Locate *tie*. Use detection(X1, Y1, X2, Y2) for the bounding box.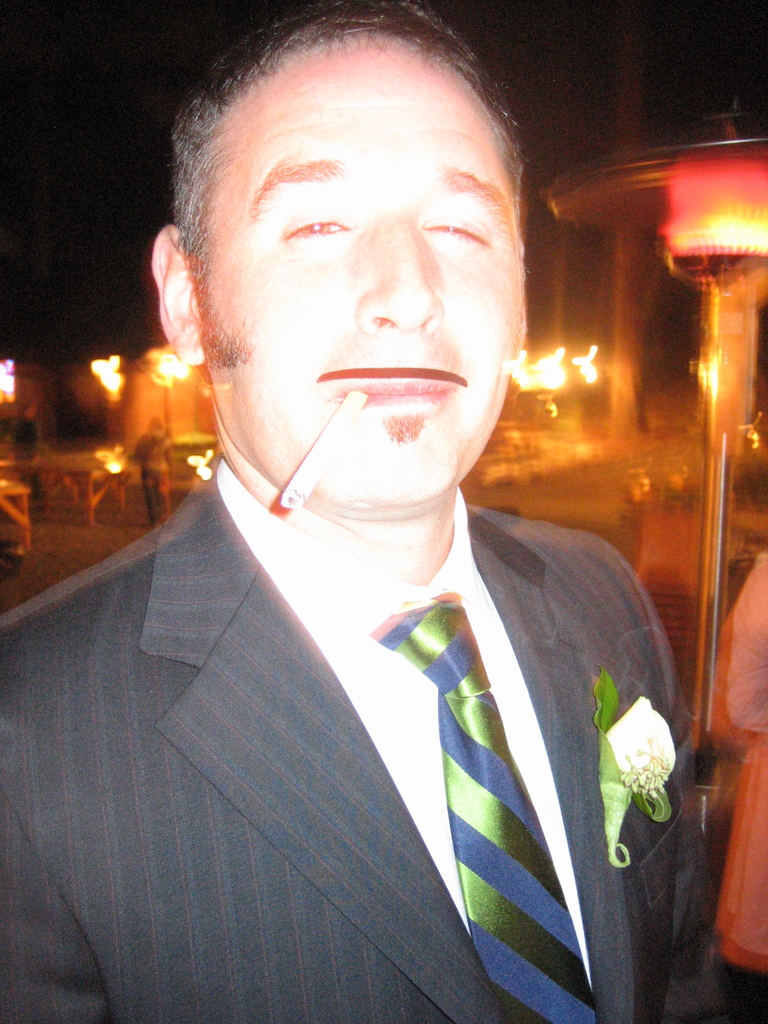
detection(367, 588, 604, 1023).
